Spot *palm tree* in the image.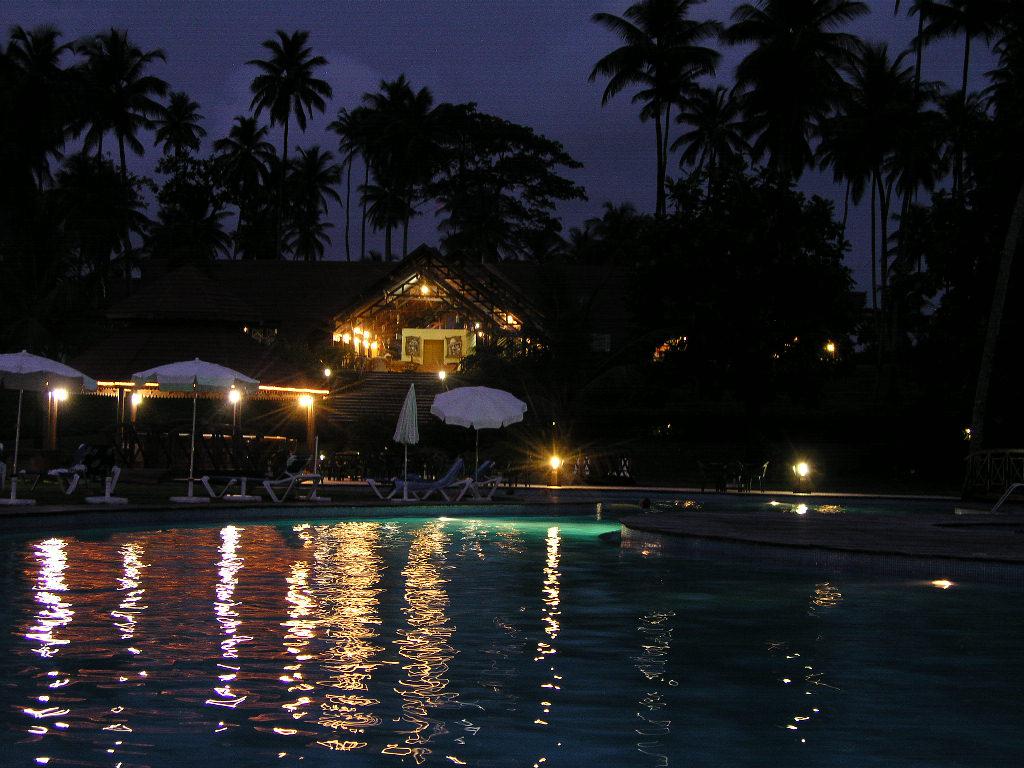
*palm tree* found at (599, 0, 723, 253).
